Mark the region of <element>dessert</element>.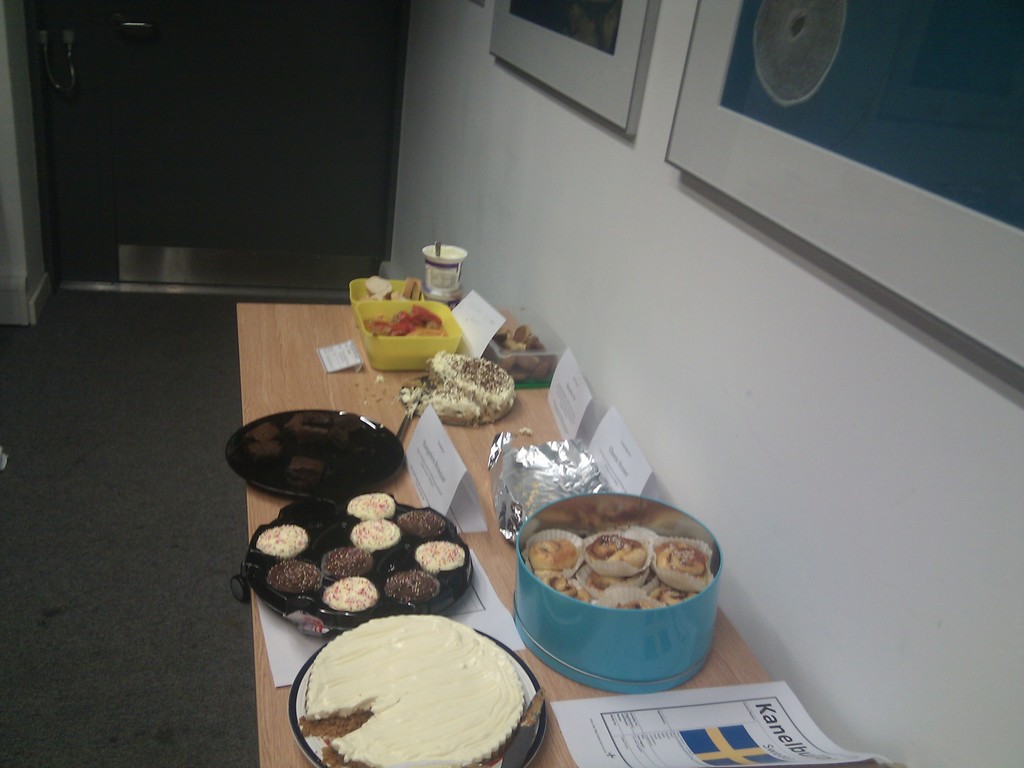
Region: box(300, 619, 541, 755).
